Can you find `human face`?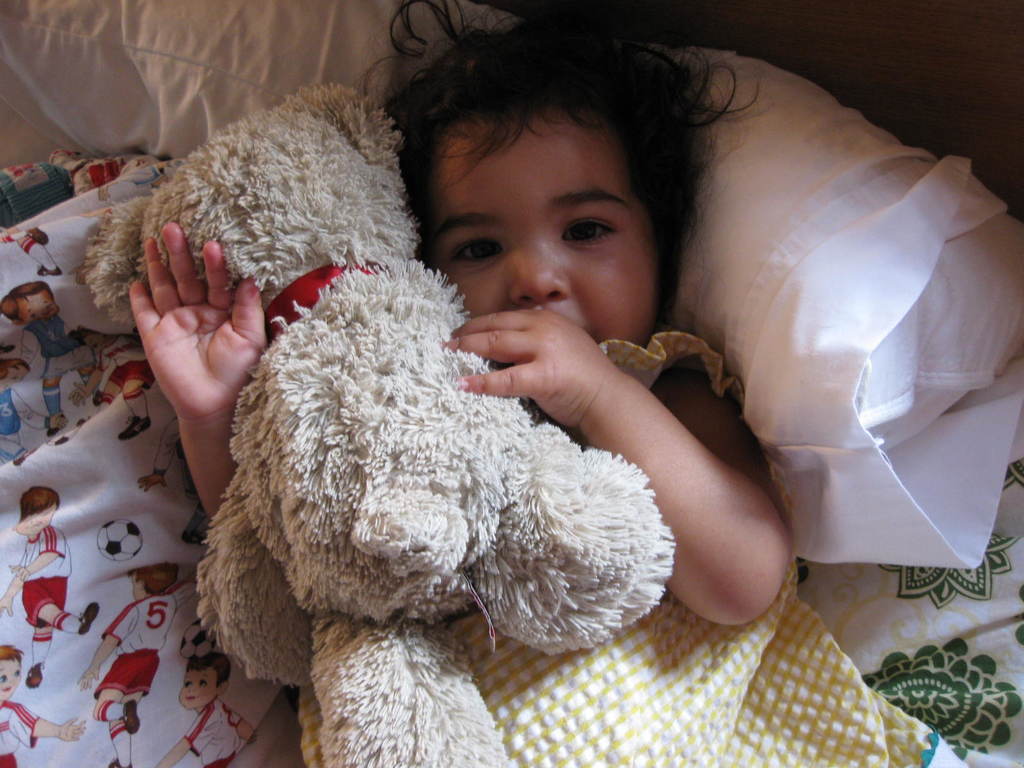
Yes, bounding box: (x1=129, y1=573, x2=143, y2=597).
